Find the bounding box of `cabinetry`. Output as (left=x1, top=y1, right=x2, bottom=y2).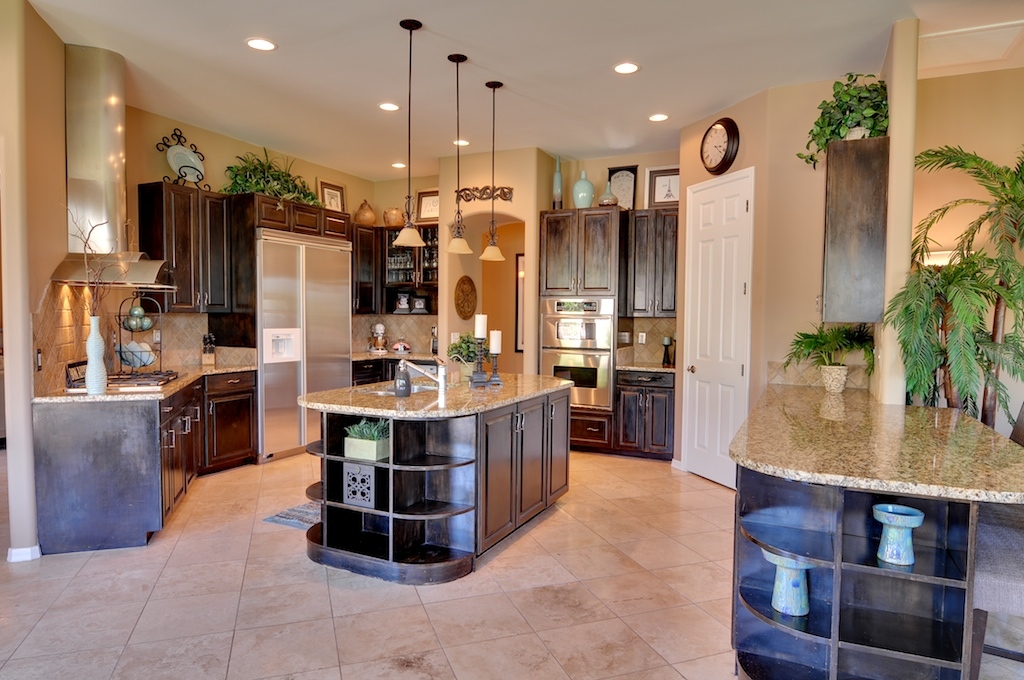
(left=32, top=368, right=258, bottom=555).
